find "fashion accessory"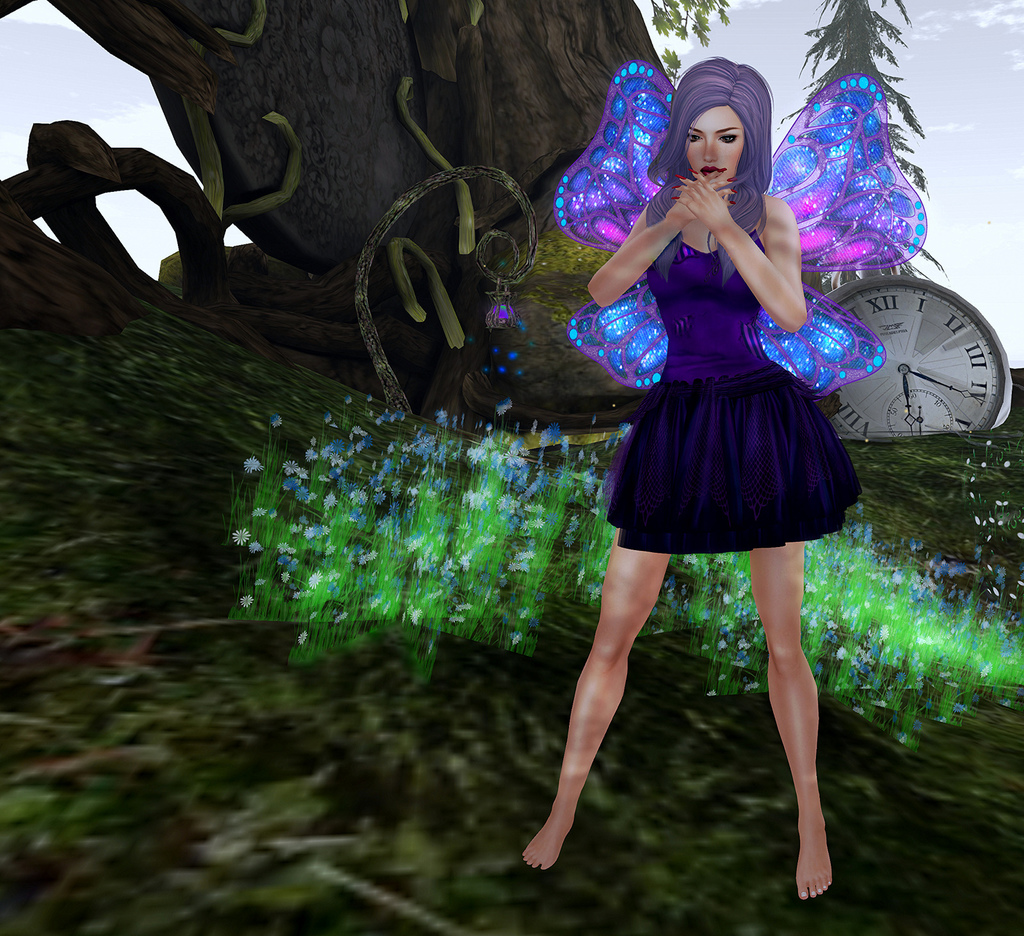
pyautogui.locateOnScreen(674, 175, 685, 178)
